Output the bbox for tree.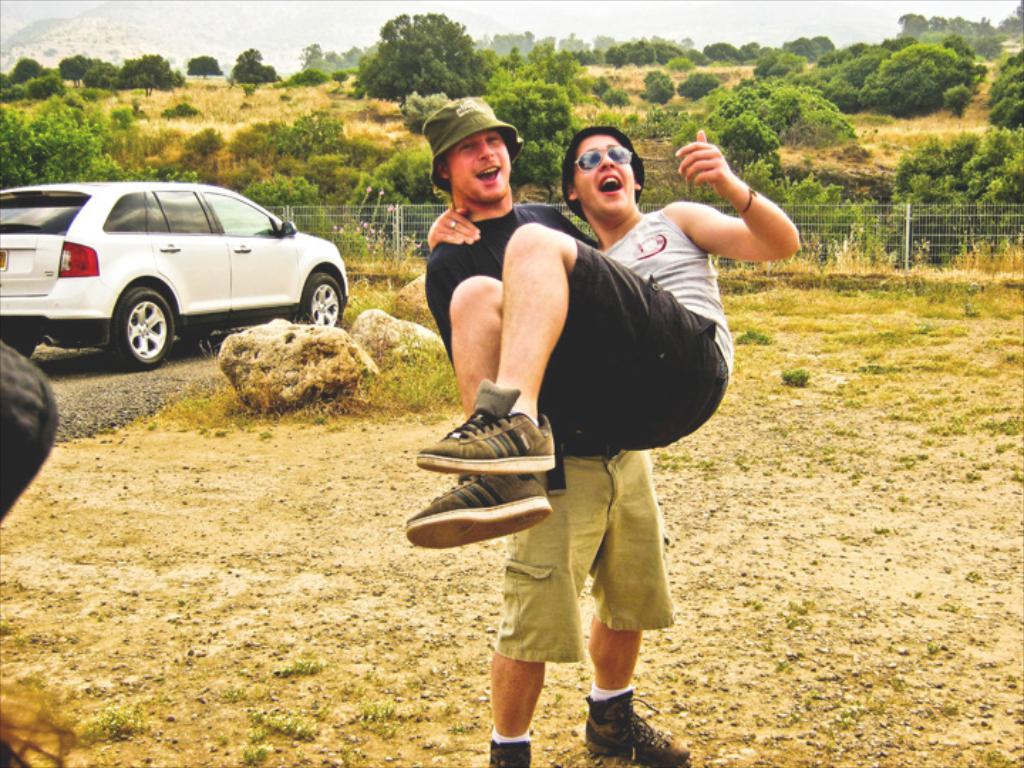
(left=119, top=48, right=179, bottom=102).
